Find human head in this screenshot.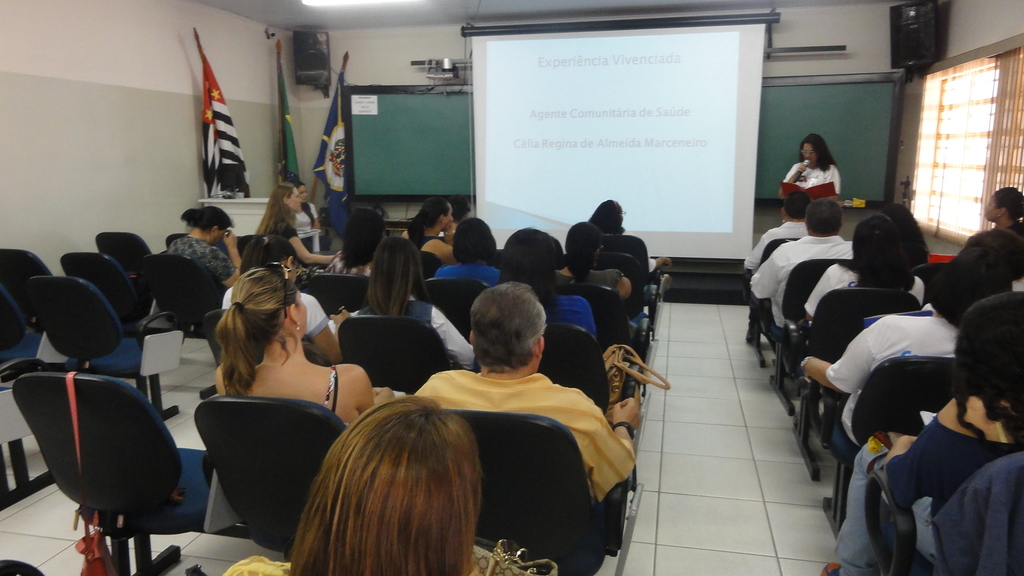
The bounding box for human head is bbox=(567, 221, 601, 261).
